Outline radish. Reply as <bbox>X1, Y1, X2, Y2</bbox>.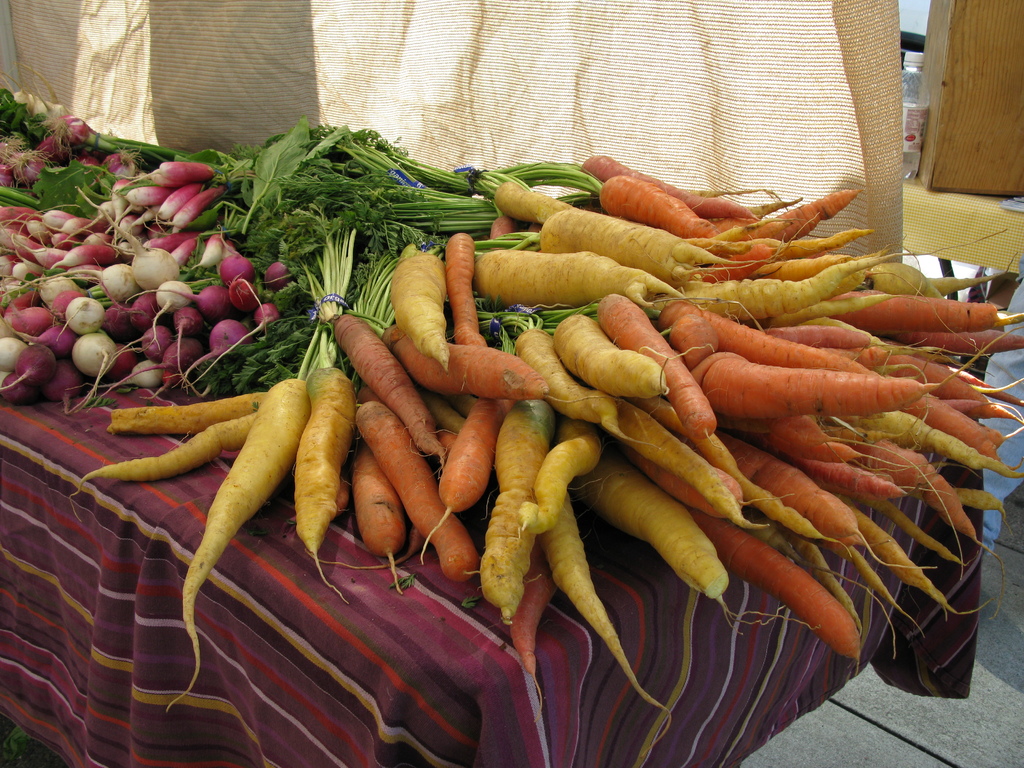
<bbox>68, 412, 259, 513</bbox>.
